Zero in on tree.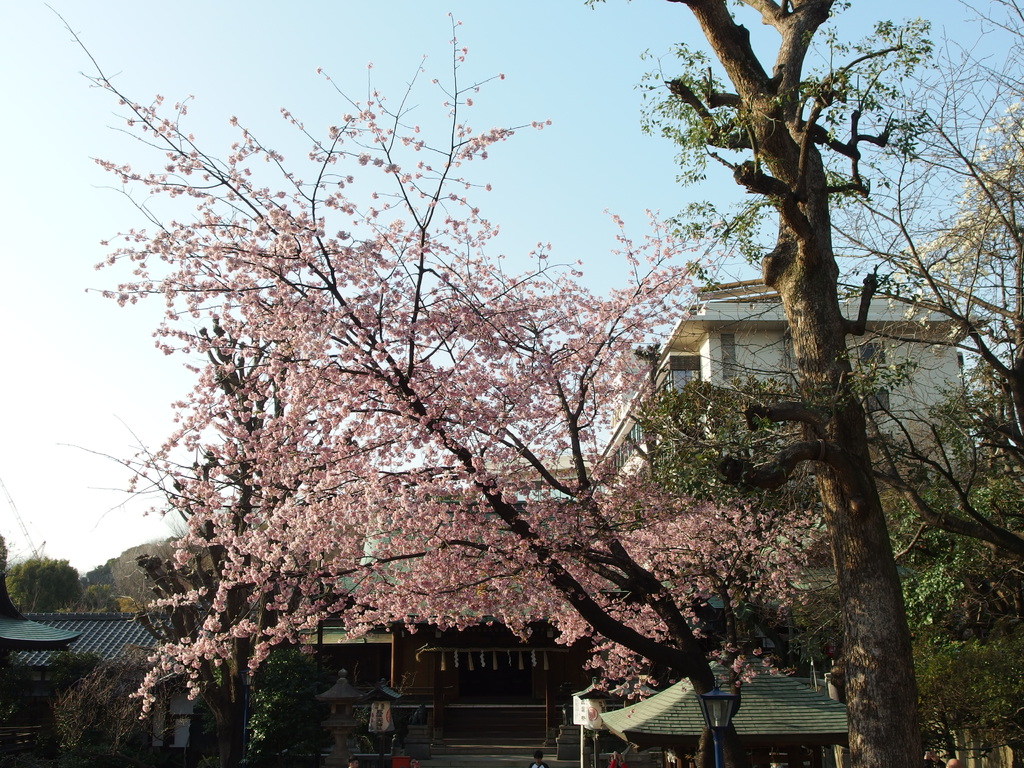
Zeroed in: <region>44, 29, 904, 756</region>.
